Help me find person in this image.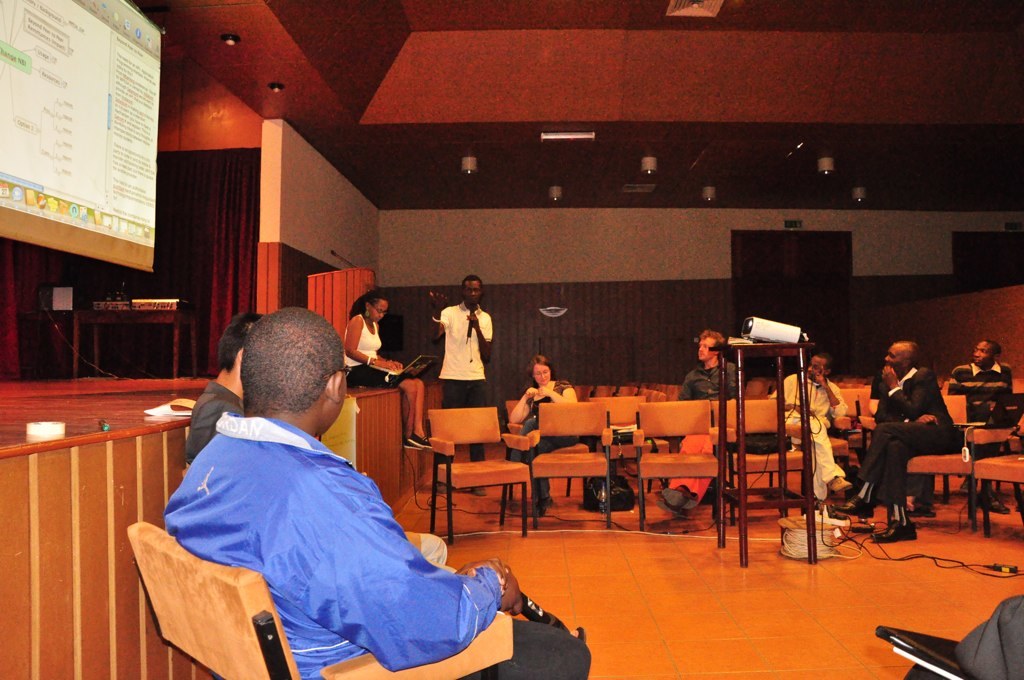
Found it: [163,302,590,679].
